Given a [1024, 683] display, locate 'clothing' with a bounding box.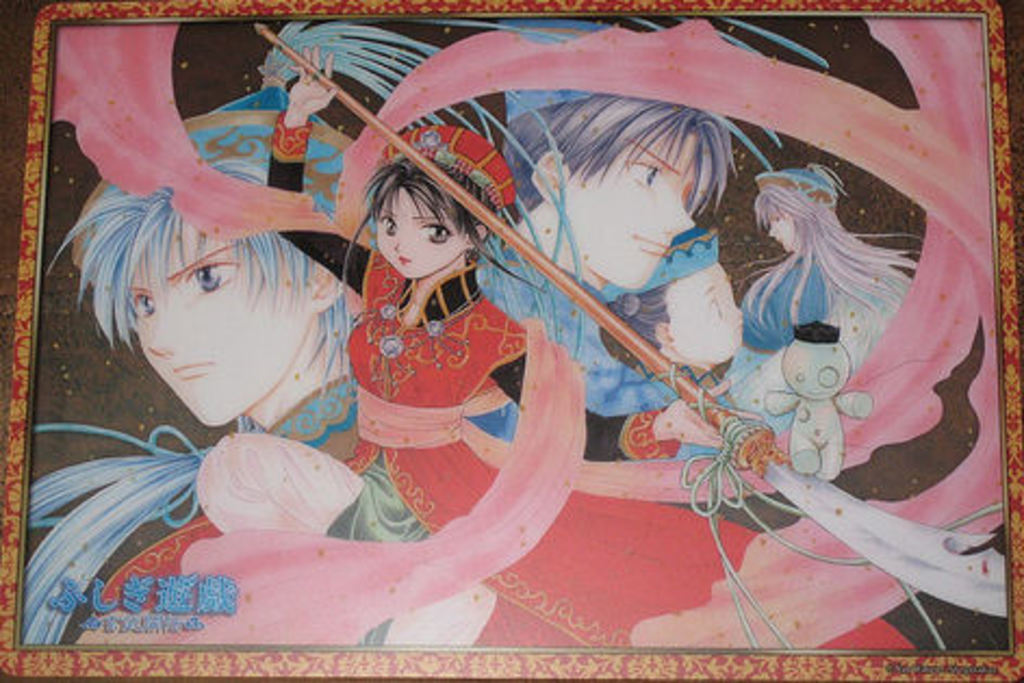
Located: 22,373,427,644.
